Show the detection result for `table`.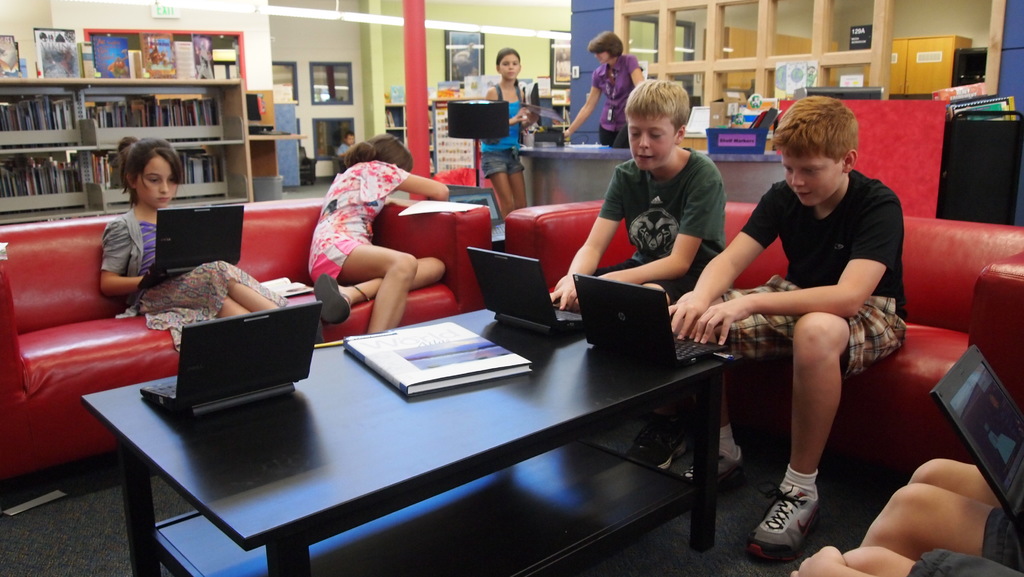
x1=130, y1=281, x2=767, y2=574.
